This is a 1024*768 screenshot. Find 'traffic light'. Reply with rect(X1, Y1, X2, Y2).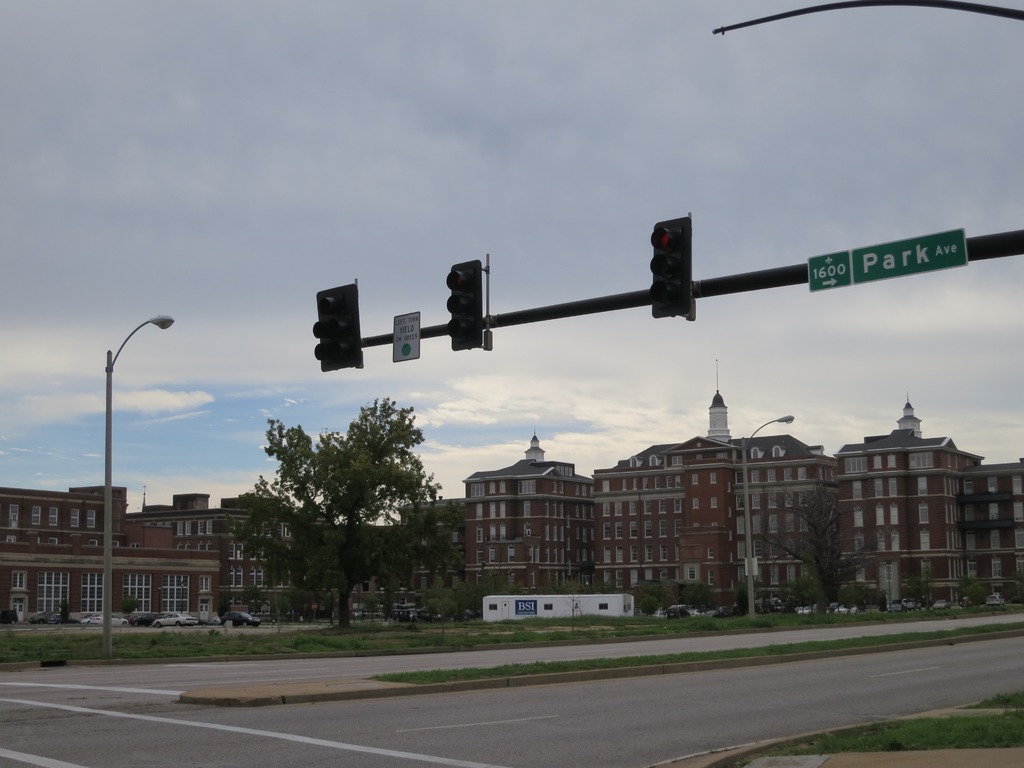
rect(313, 277, 364, 372).
